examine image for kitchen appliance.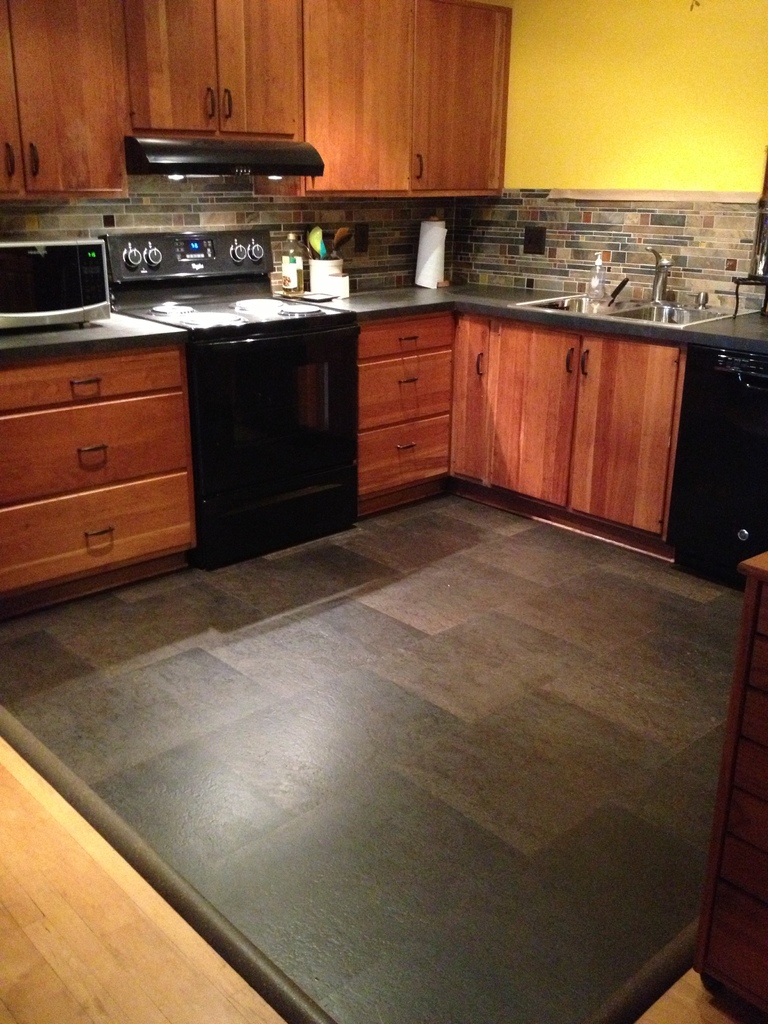
Examination result: box=[169, 255, 366, 568].
